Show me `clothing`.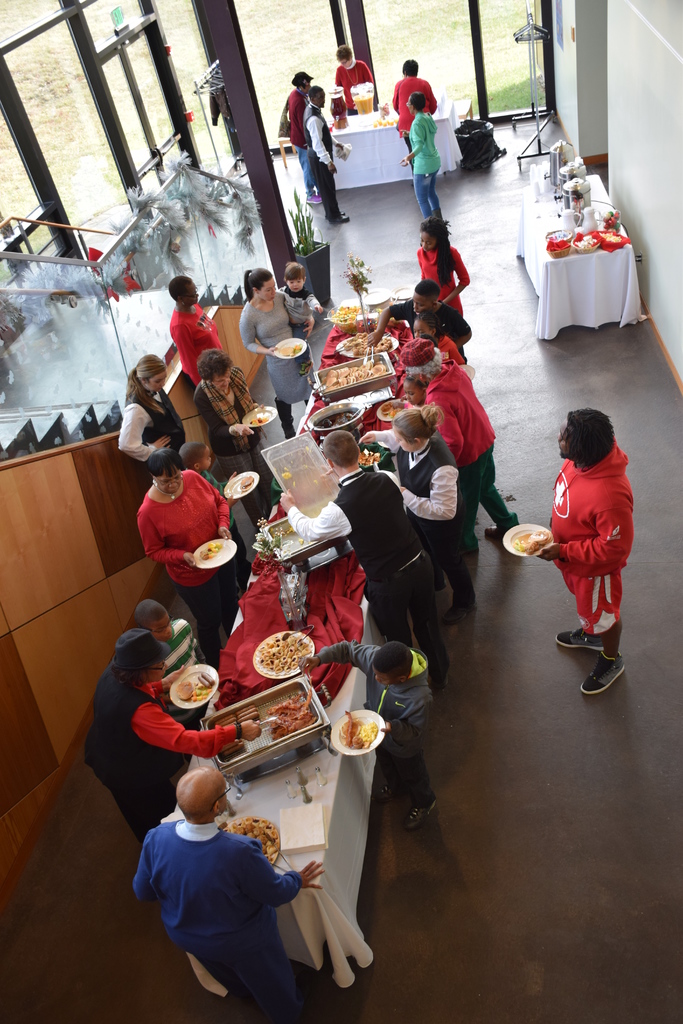
`clothing` is here: box(117, 392, 185, 464).
